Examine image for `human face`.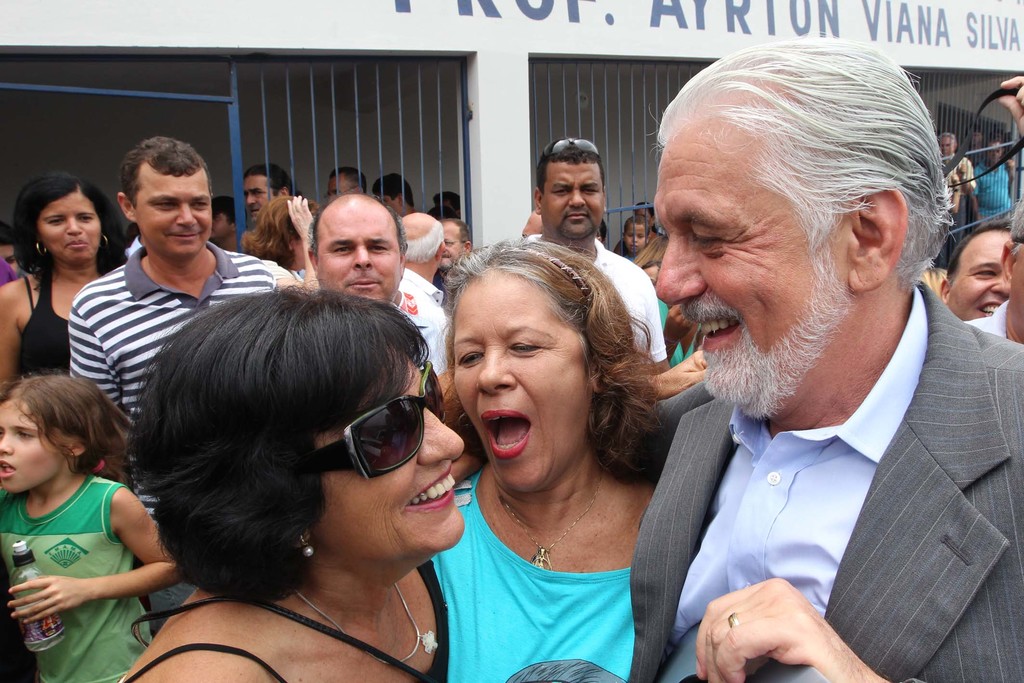
Examination result: locate(311, 206, 403, 306).
